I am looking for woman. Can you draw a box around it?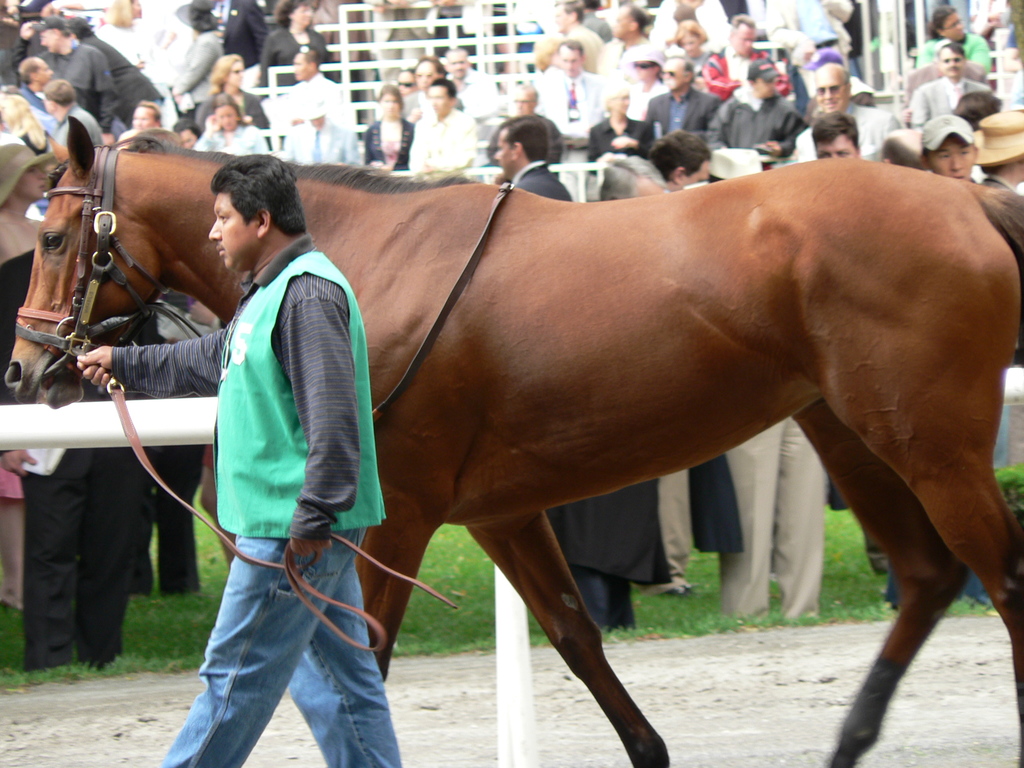
Sure, the bounding box is [left=196, top=96, right=267, bottom=156].
